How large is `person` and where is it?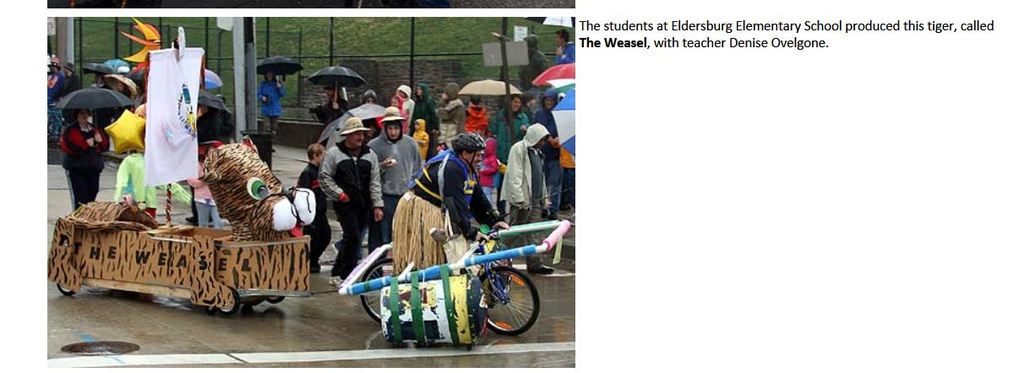
Bounding box: rect(516, 33, 551, 91).
